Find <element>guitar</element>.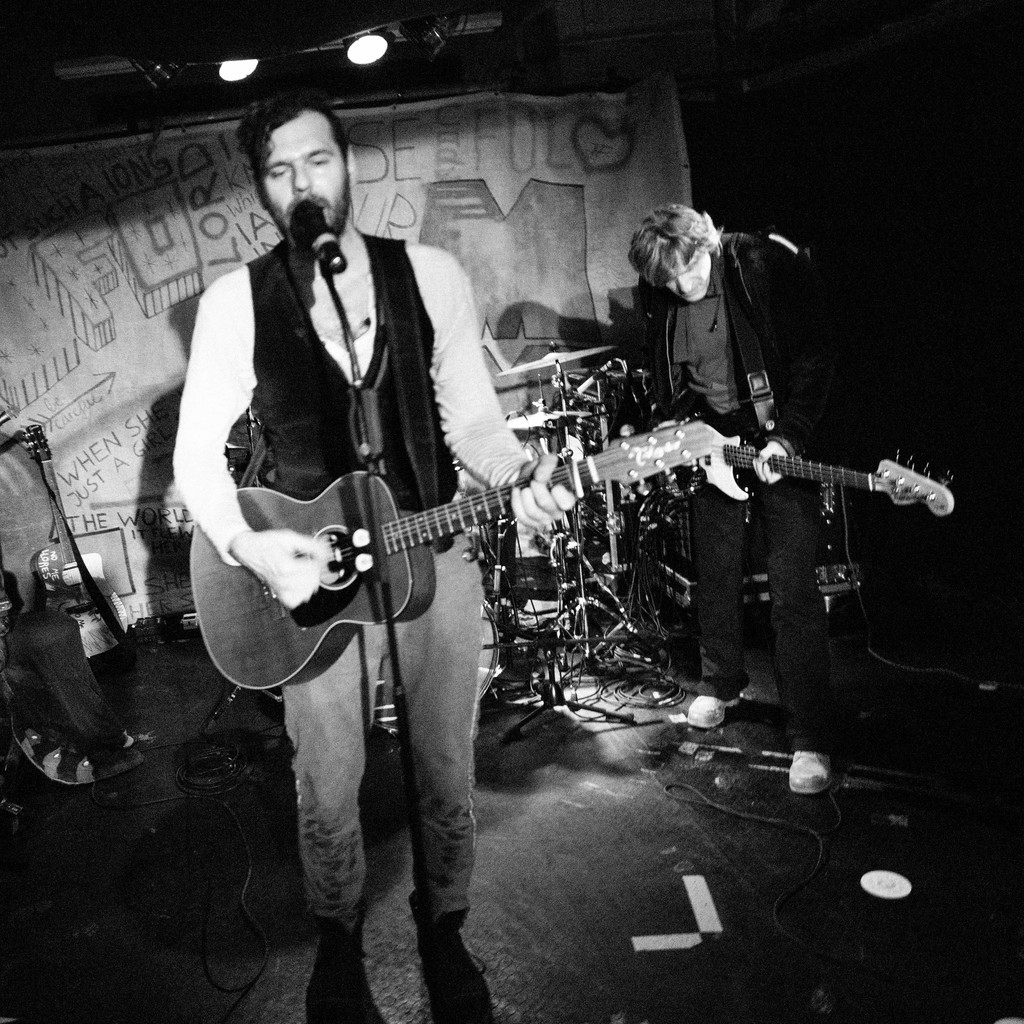
(left=653, top=442, right=961, bottom=522).
